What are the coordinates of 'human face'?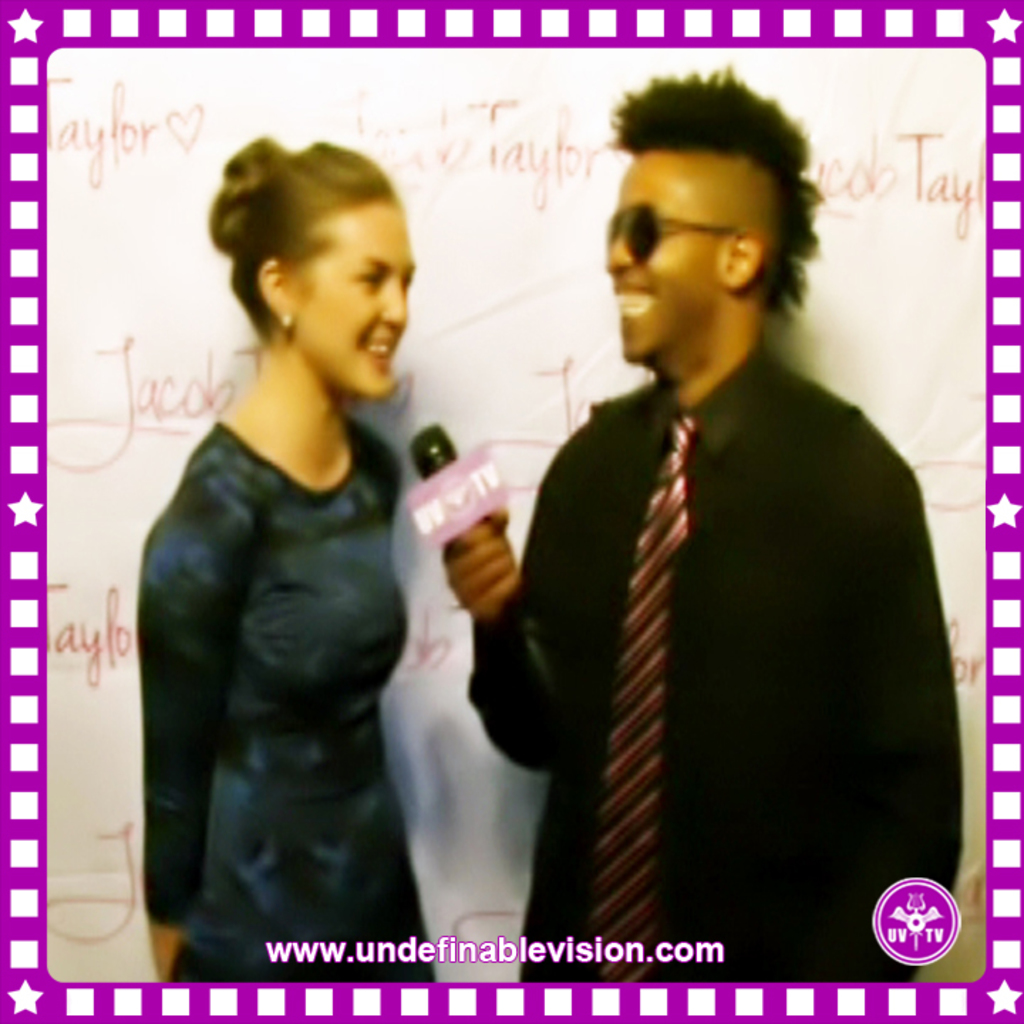
bbox=(606, 161, 724, 366).
